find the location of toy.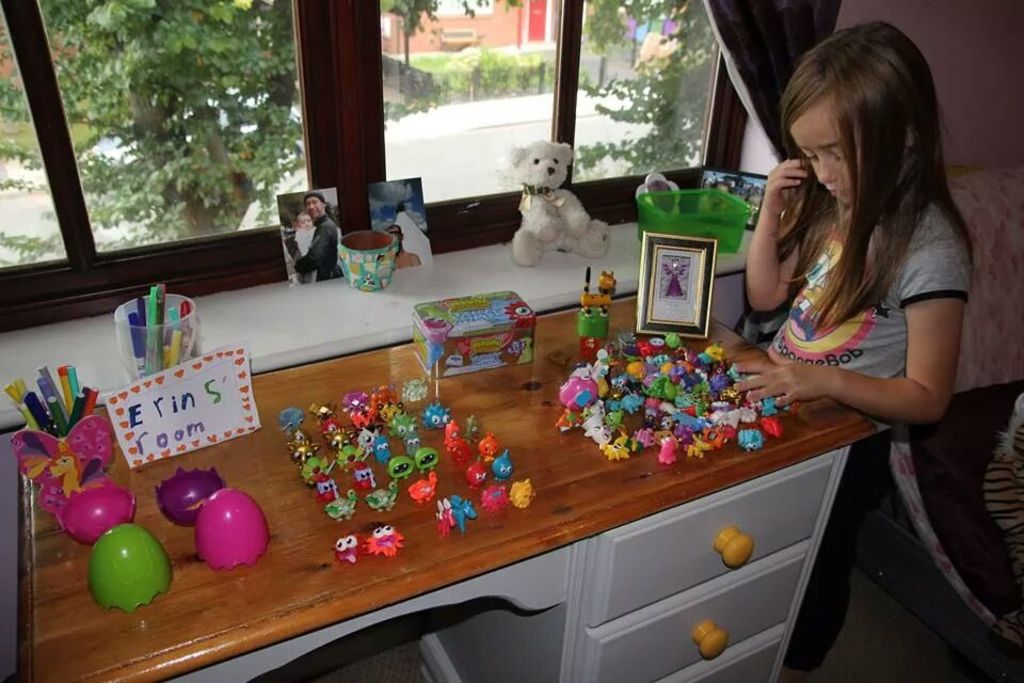
Location: [x1=364, y1=480, x2=398, y2=518].
